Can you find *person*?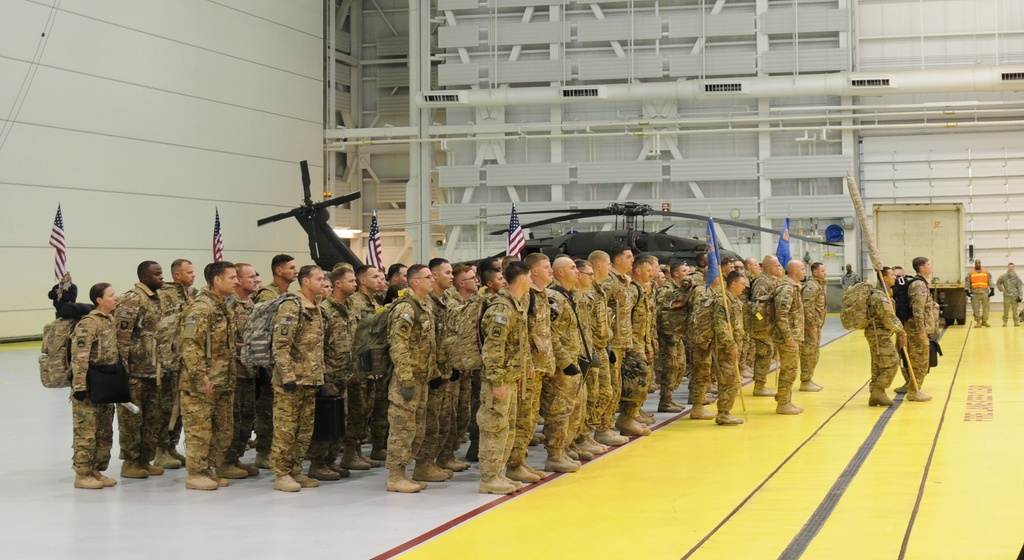
Yes, bounding box: (379, 257, 428, 492).
